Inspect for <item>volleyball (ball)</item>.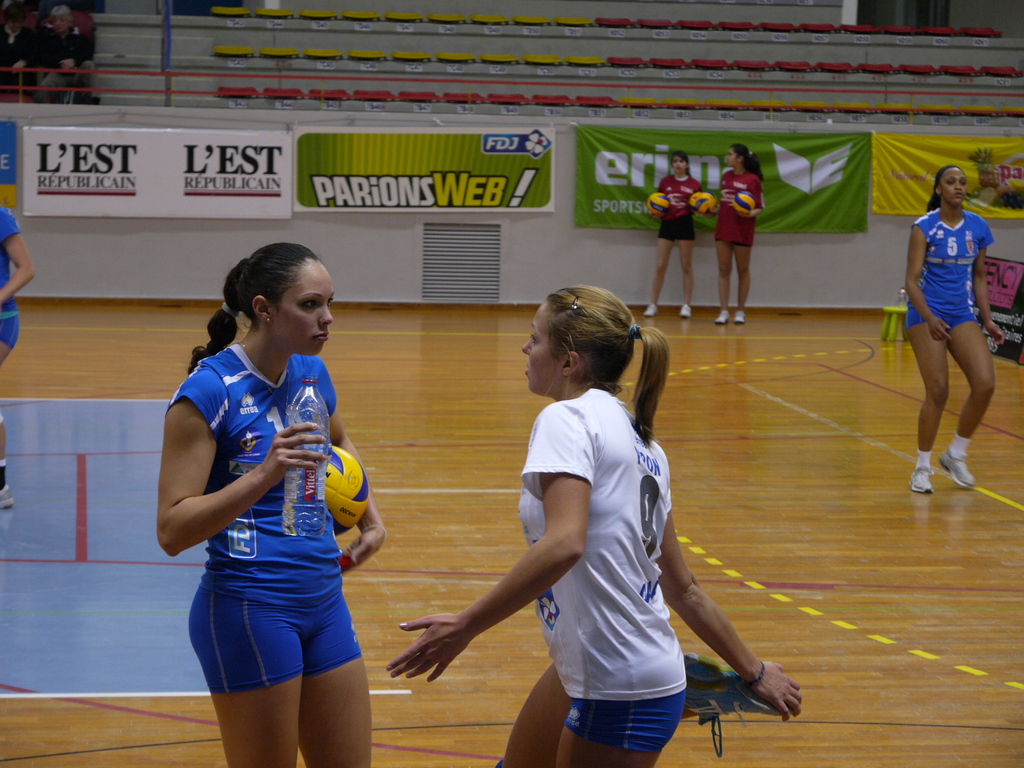
Inspection: bbox(324, 442, 371, 540).
